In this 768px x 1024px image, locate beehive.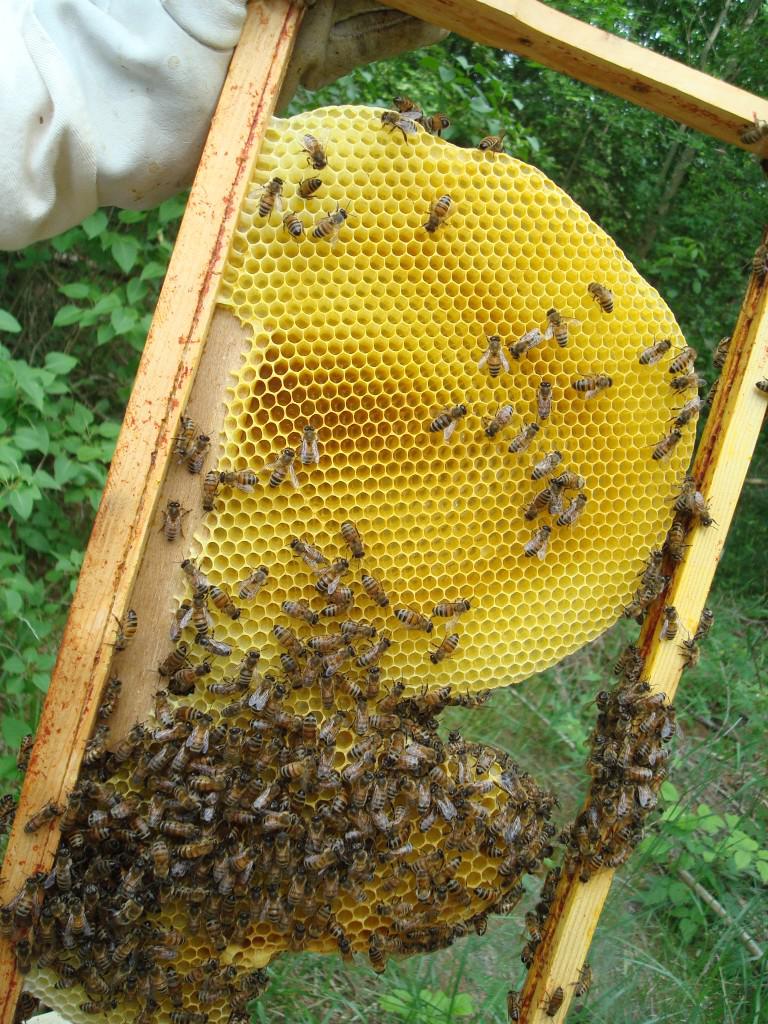
Bounding box: box(0, 0, 767, 1023).
